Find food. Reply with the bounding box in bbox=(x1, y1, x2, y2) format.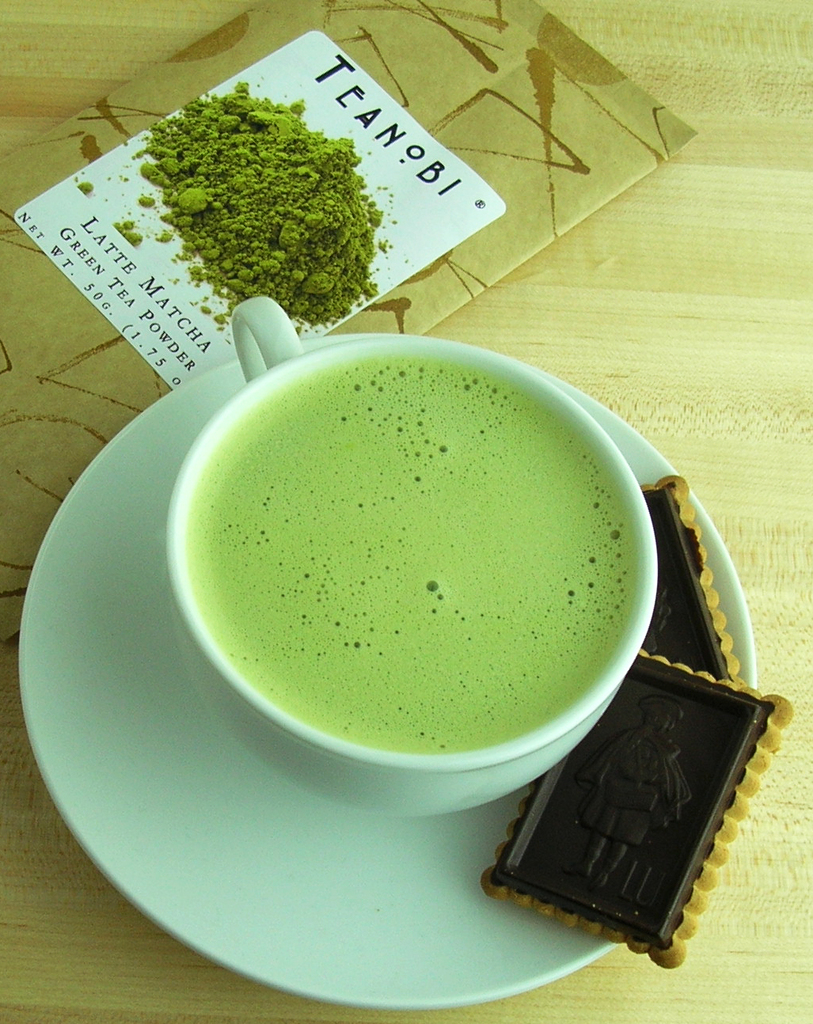
bbox=(128, 71, 380, 305).
